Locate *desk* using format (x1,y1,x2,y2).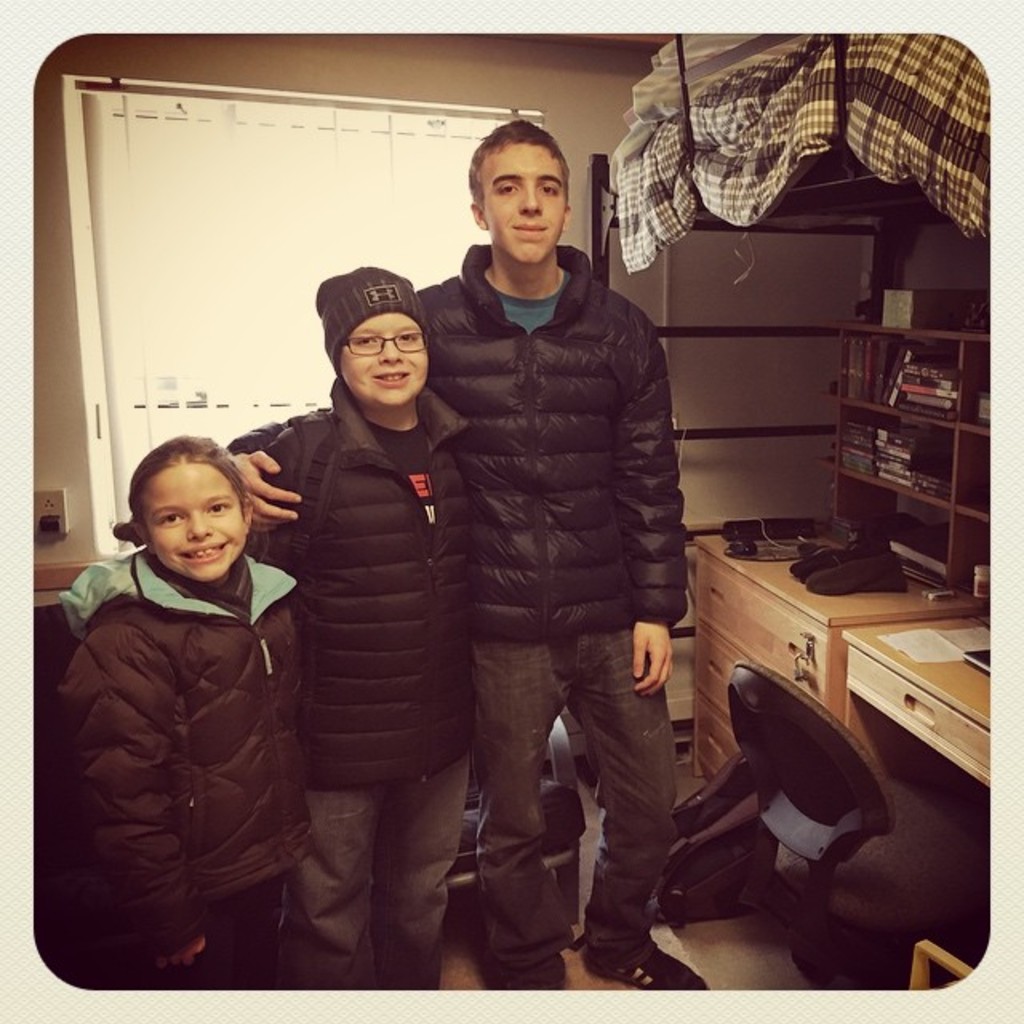
(843,618,989,781).
